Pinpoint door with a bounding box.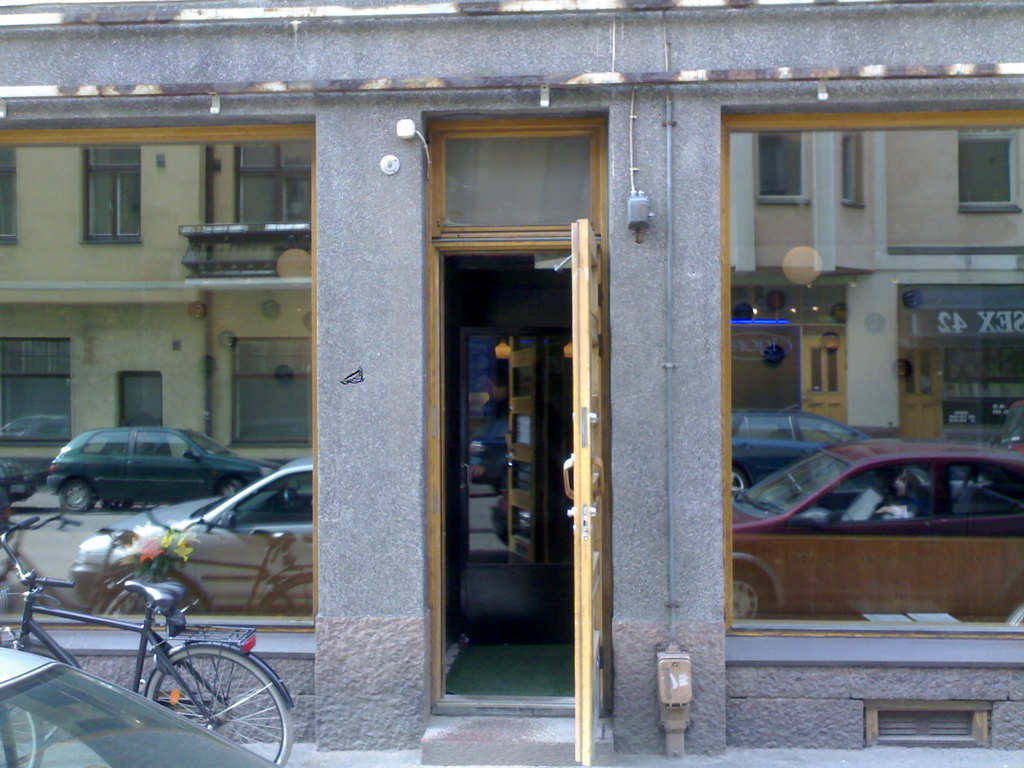
(left=414, top=109, right=619, bottom=735).
